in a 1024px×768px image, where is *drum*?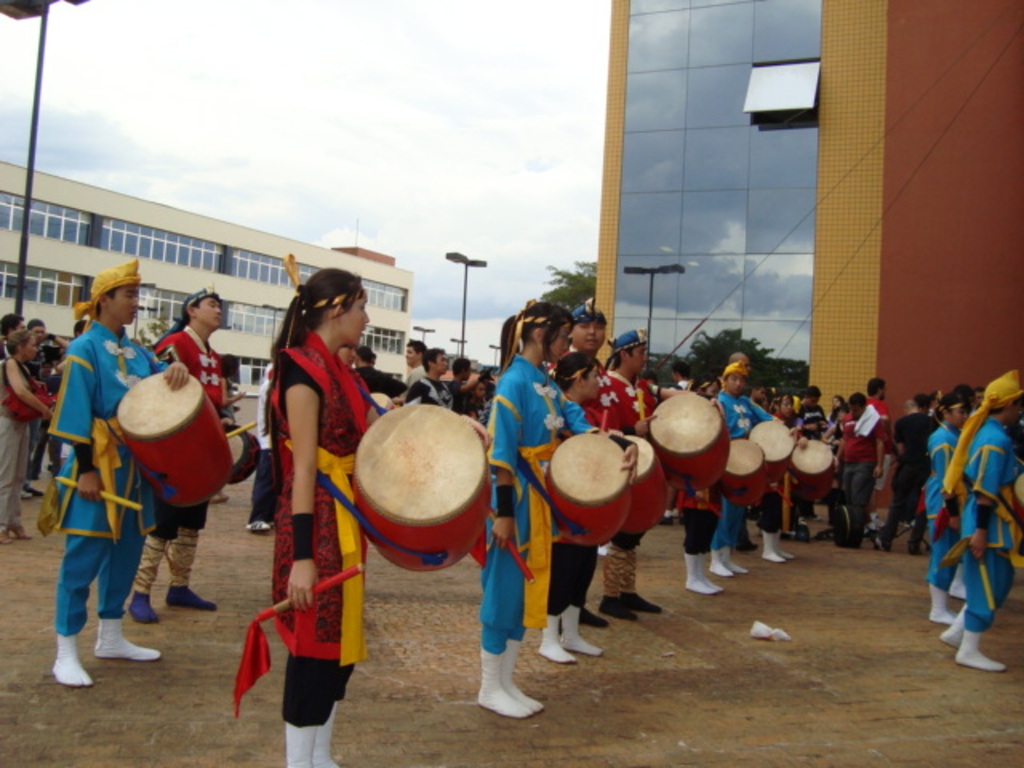
<box>226,427,264,478</box>.
